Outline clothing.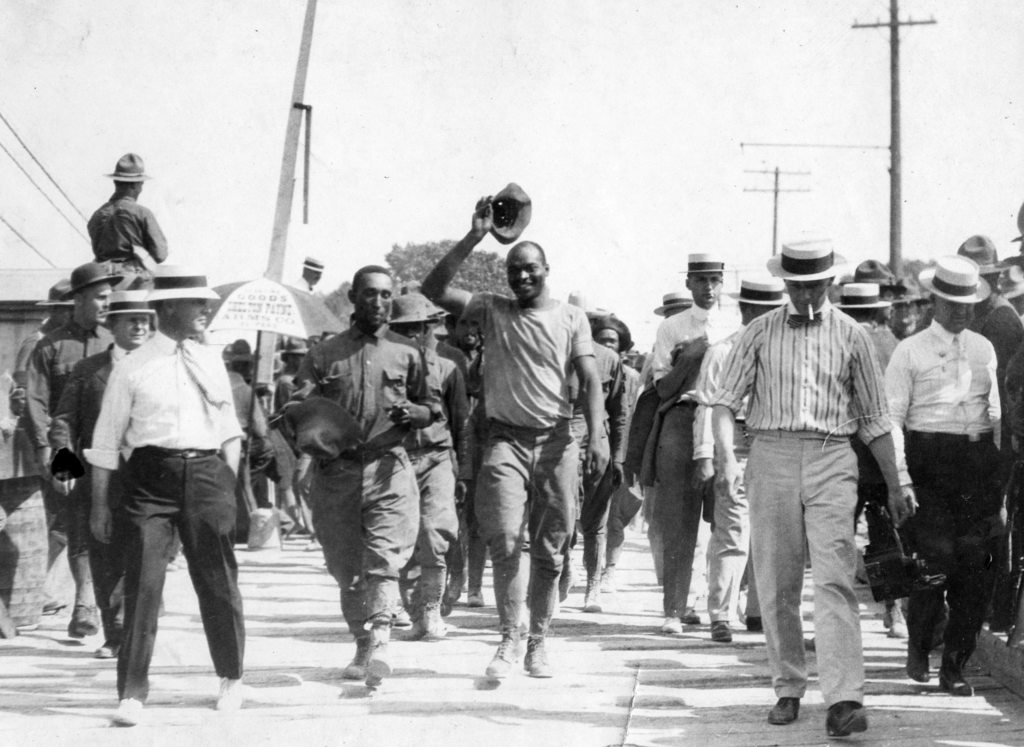
Outline: l=461, t=288, r=598, b=636.
